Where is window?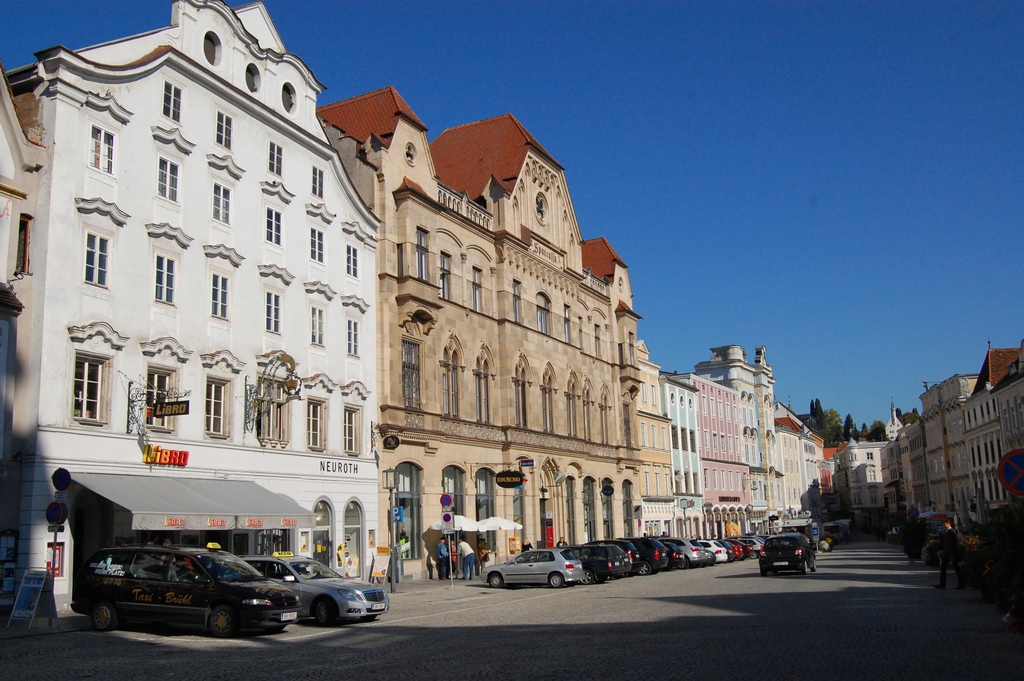
Rect(304, 400, 316, 444).
